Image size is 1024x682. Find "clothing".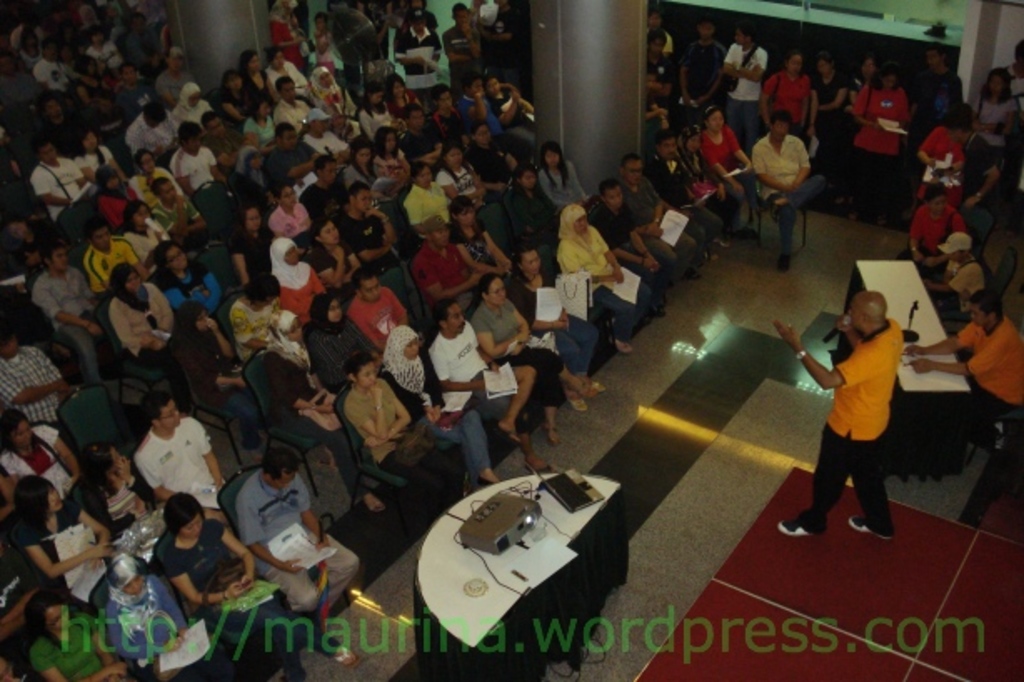
(left=961, top=132, right=994, bottom=185).
